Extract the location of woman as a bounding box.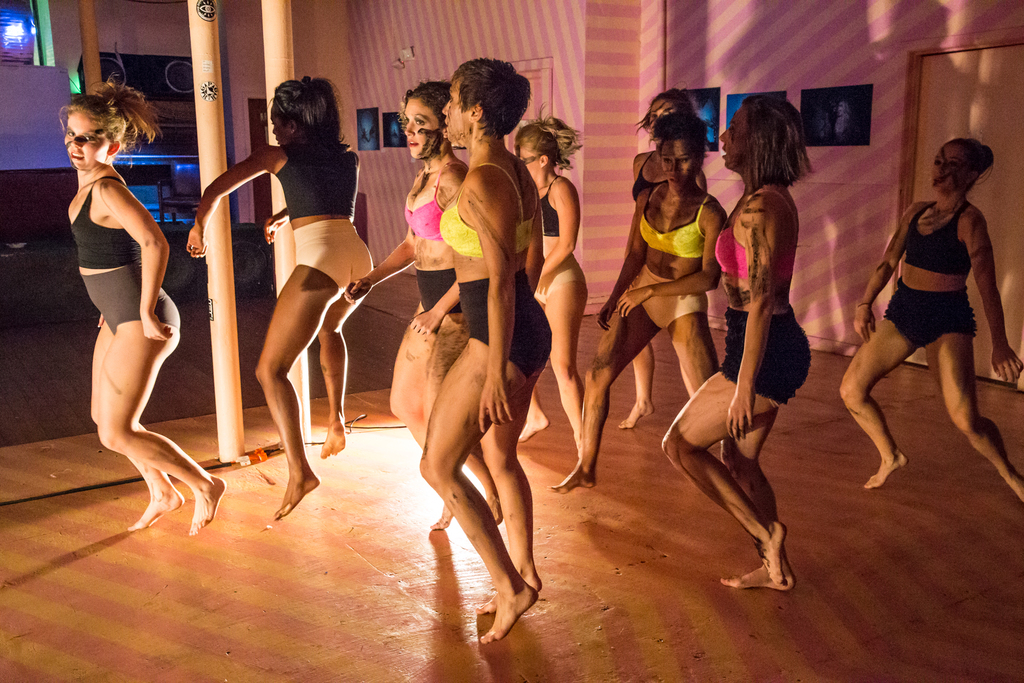
<bbox>337, 66, 520, 543</bbox>.
